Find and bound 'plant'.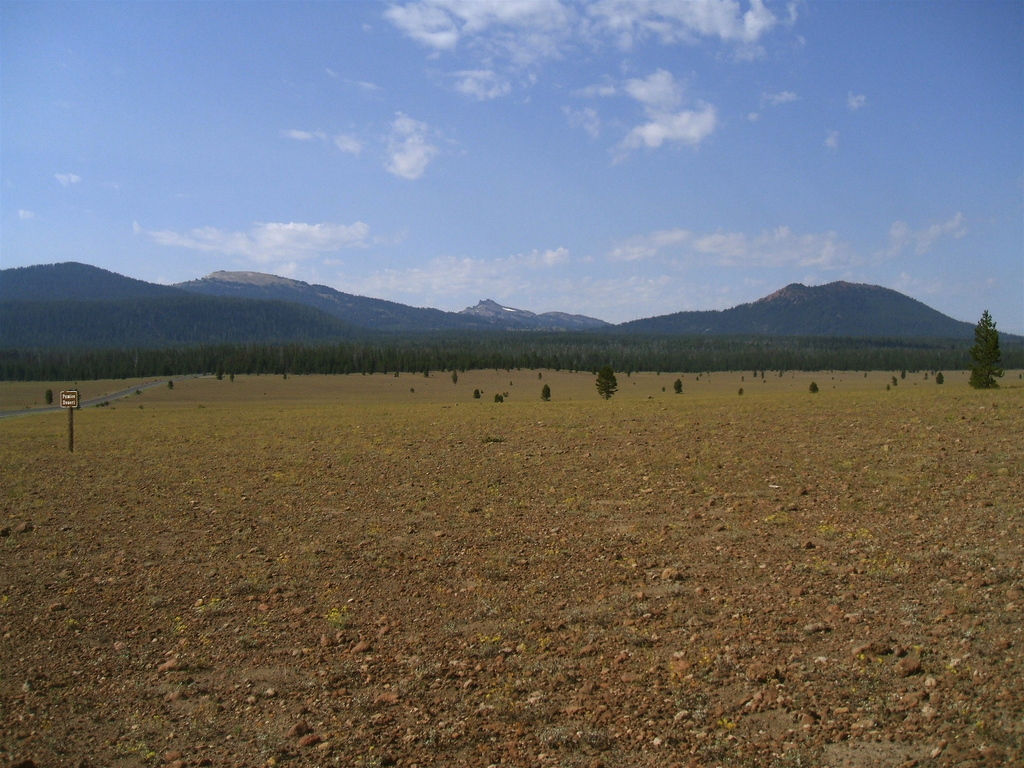
Bound: box(361, 369, 365, 378).
